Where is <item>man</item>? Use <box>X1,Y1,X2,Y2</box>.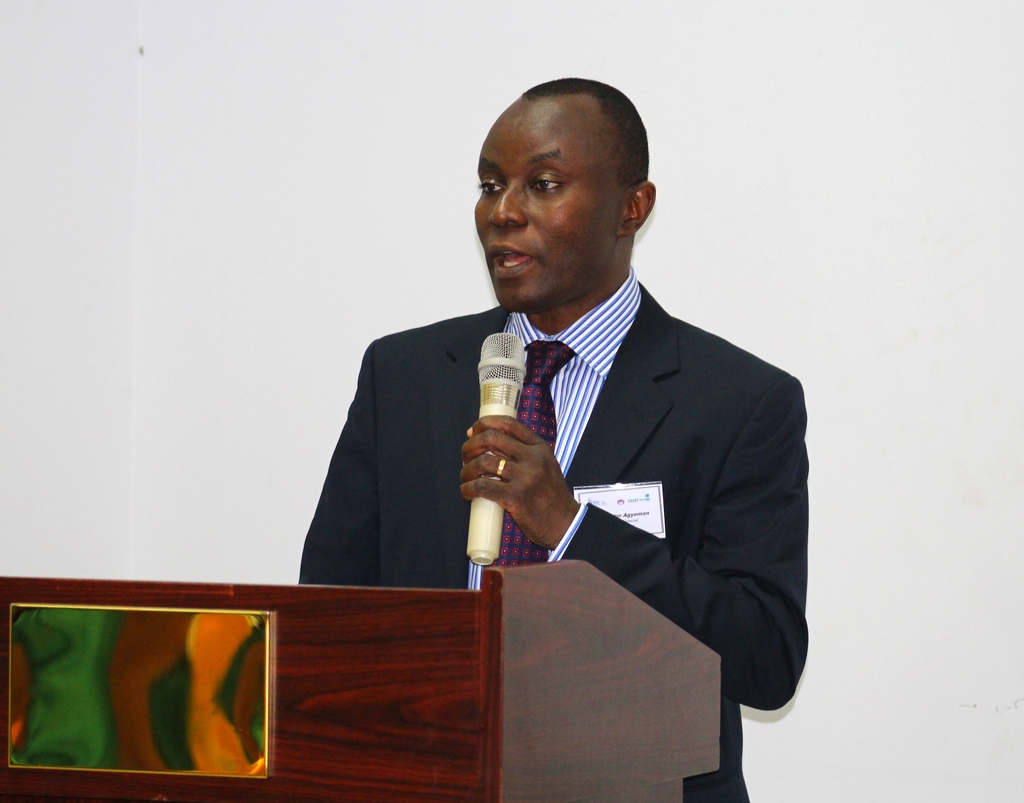
<box>311,98,807,747</box>.
